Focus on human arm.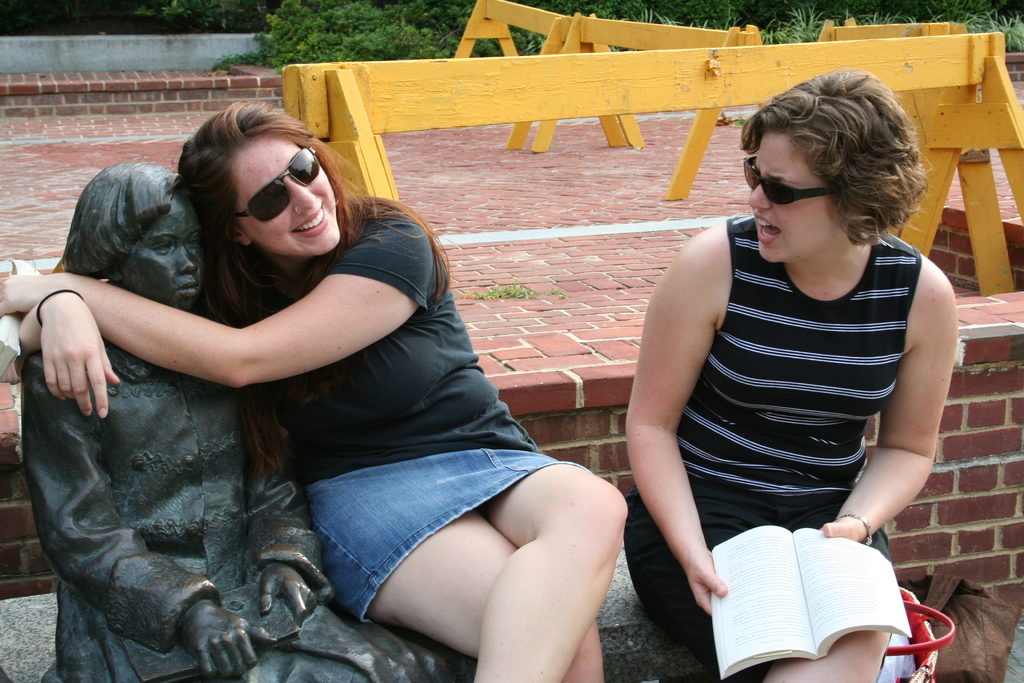
Focused at [619, 231, 729, 620].
